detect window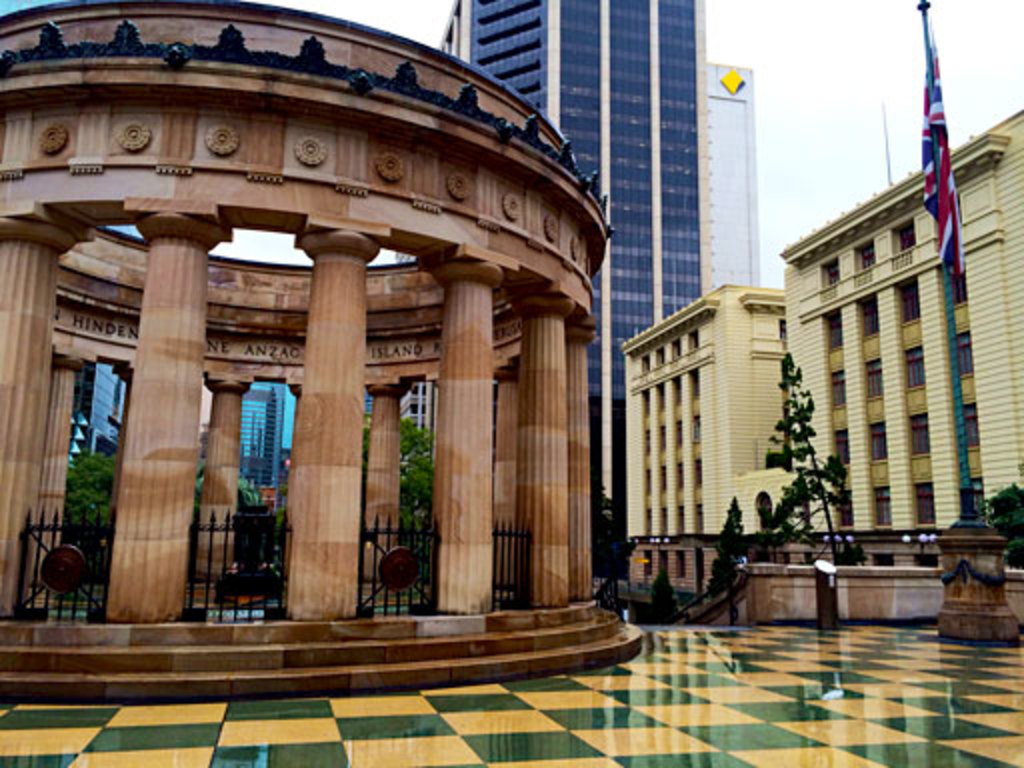
x1=956 y1=484 x2=986 y2=514
